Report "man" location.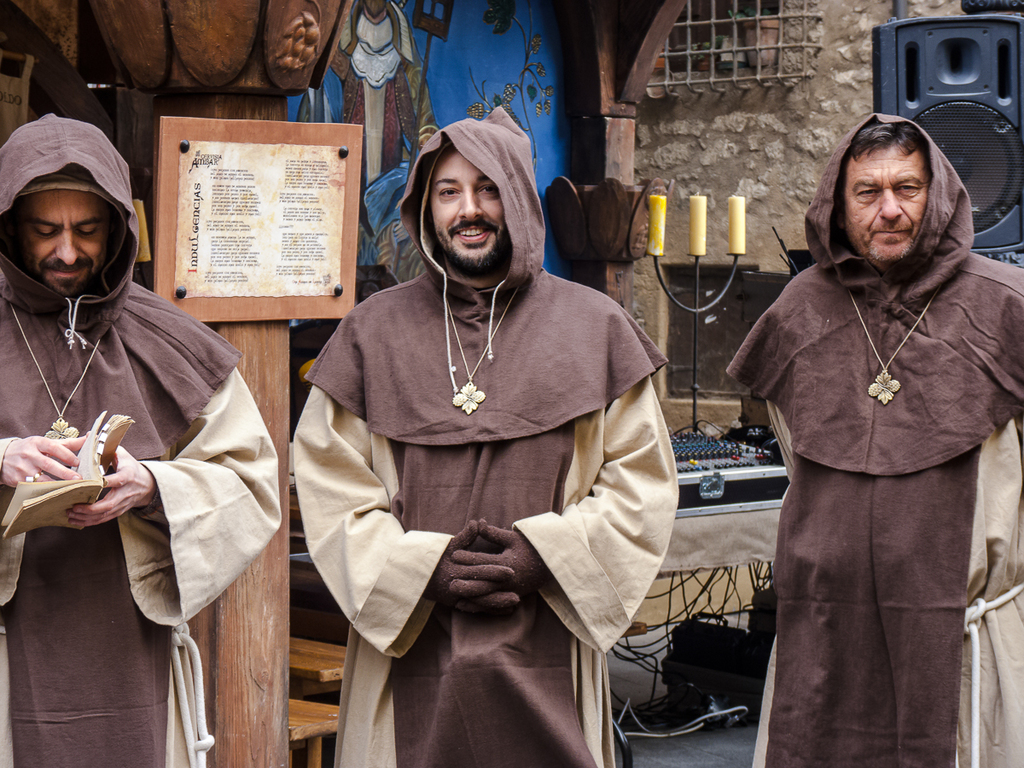
Report: [left=263, top=113, right=663, bottom=766].
